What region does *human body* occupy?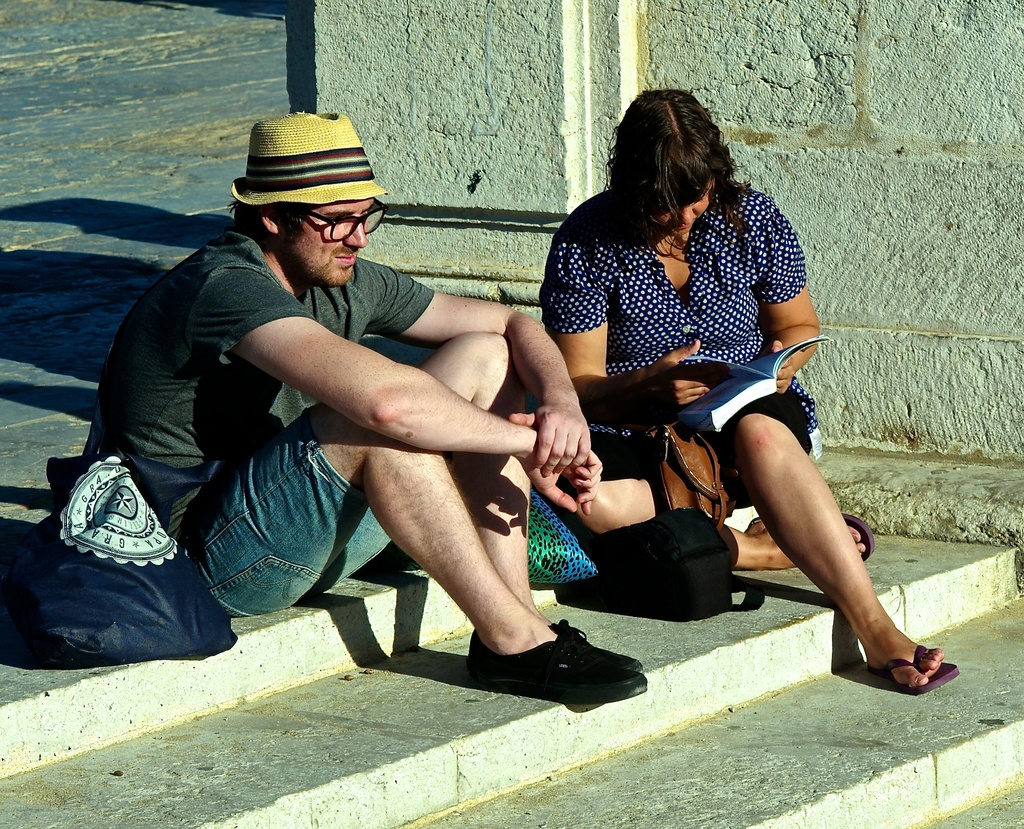
BBox(87, 157, 623, 685).
